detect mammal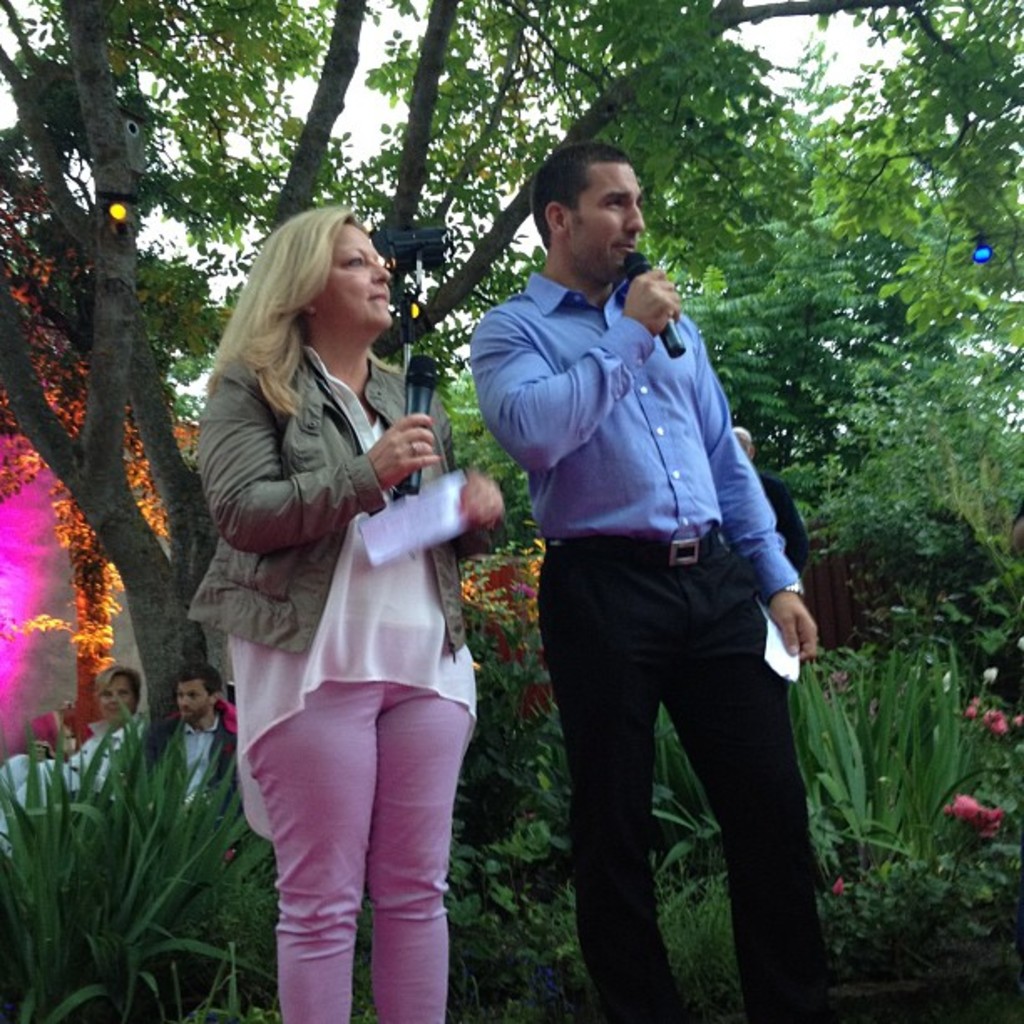
l=468, t=152, r=822, b=1022
